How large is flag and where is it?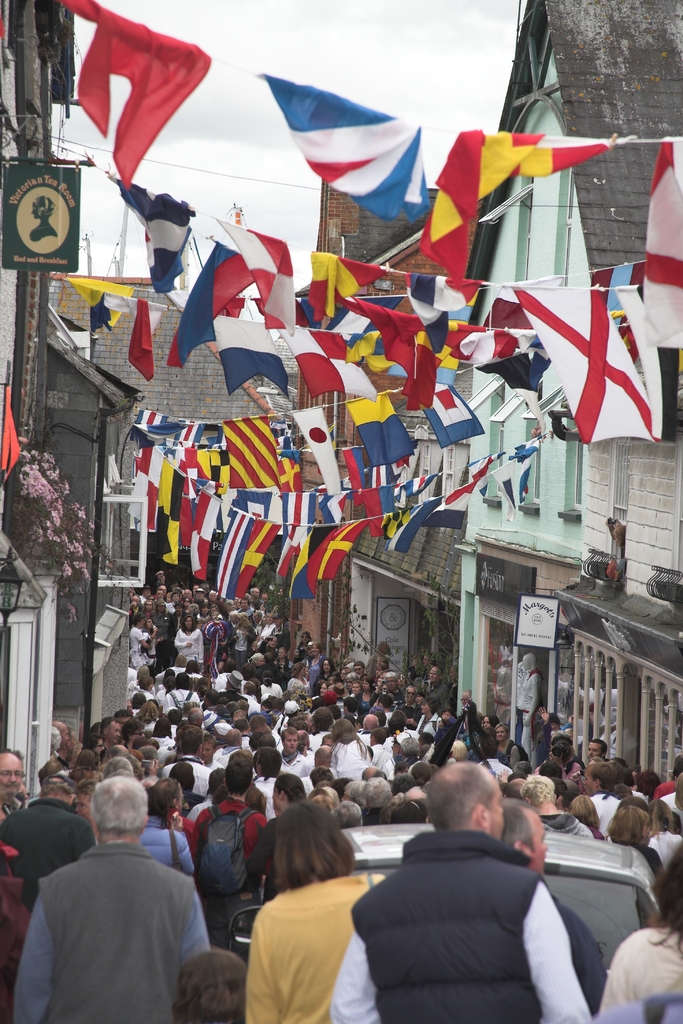
Bounding box: <region>347, 293, 534, 374</region>.
